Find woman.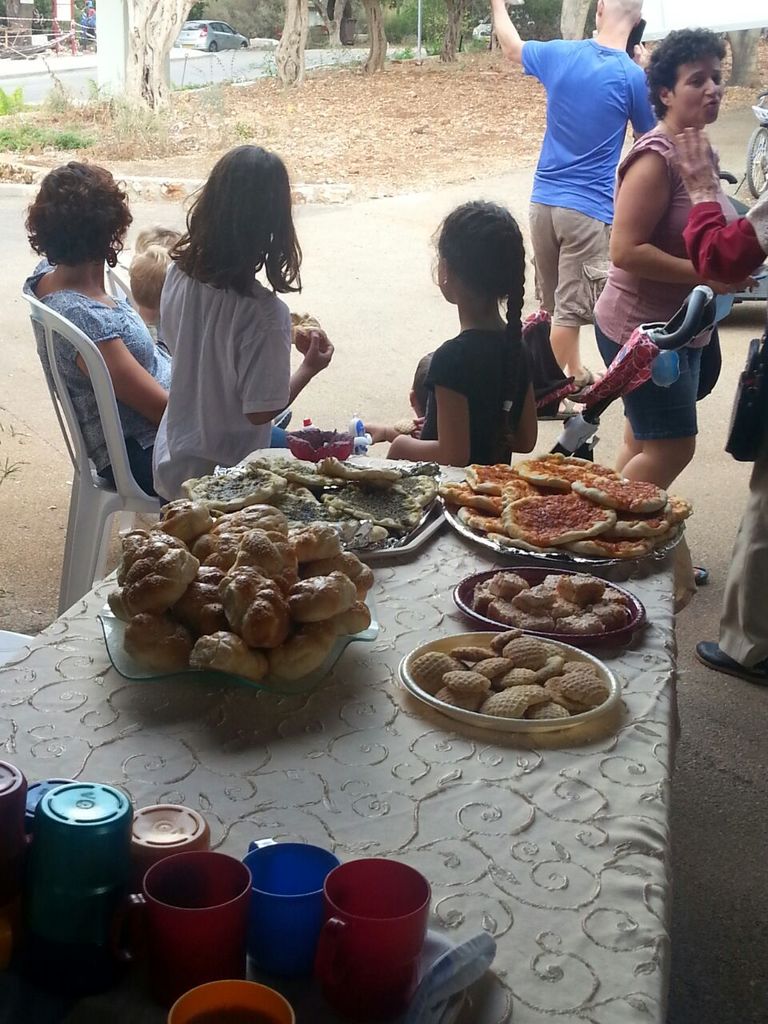
{"x1": 590, "y1": 24, "x2": 760, "y2": 578}.
